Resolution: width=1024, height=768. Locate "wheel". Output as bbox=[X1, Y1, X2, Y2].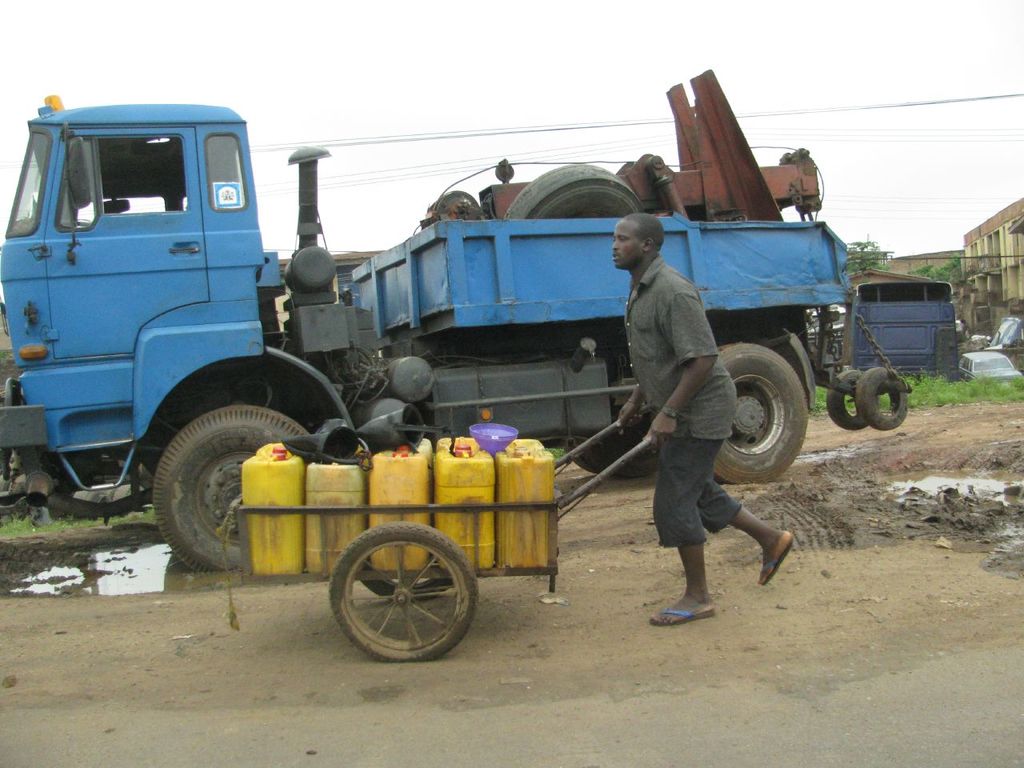
bbox=[565, 426, 661, 477].
